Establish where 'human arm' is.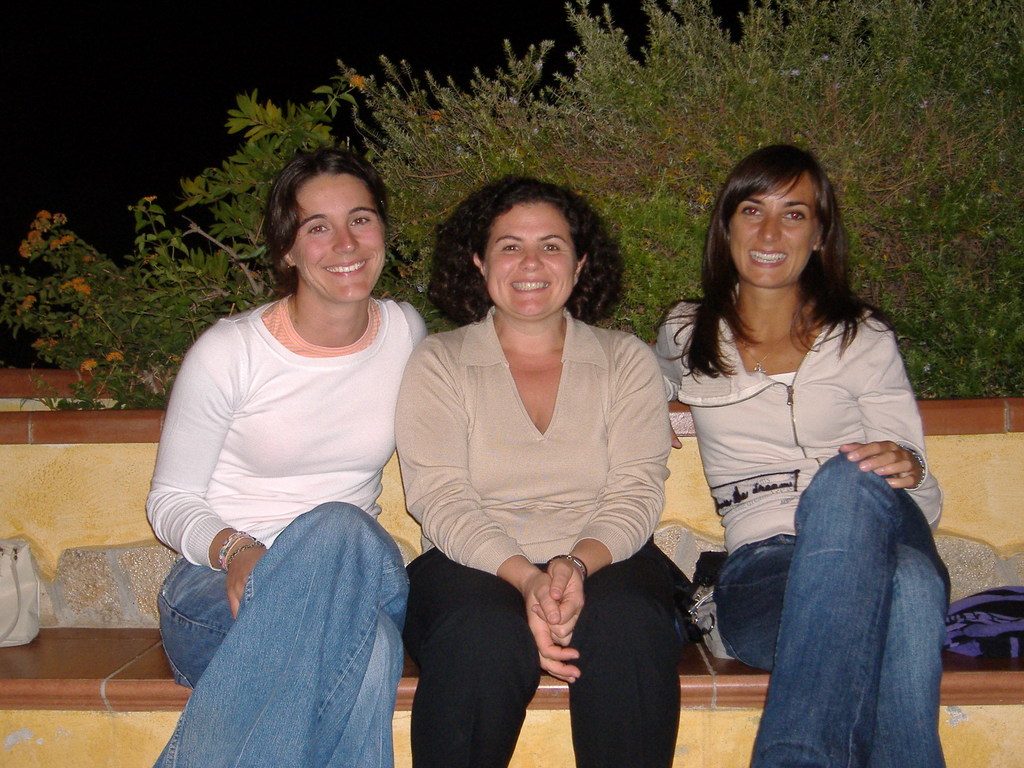
Established at x1=569 y1=346 x2=675 y2=637.
